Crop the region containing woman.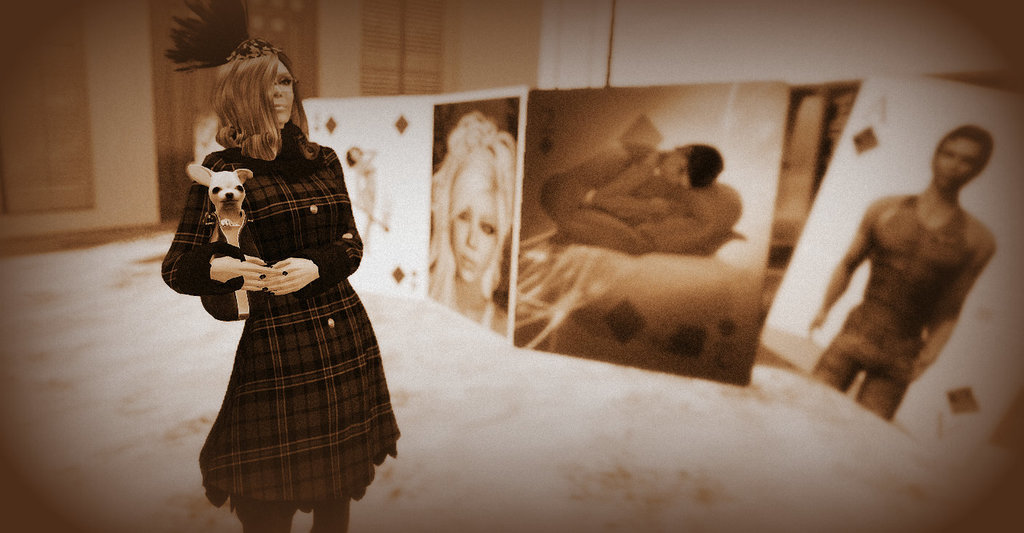
Crop region: [x1=535, y1=143, x2=726, y2=254].
